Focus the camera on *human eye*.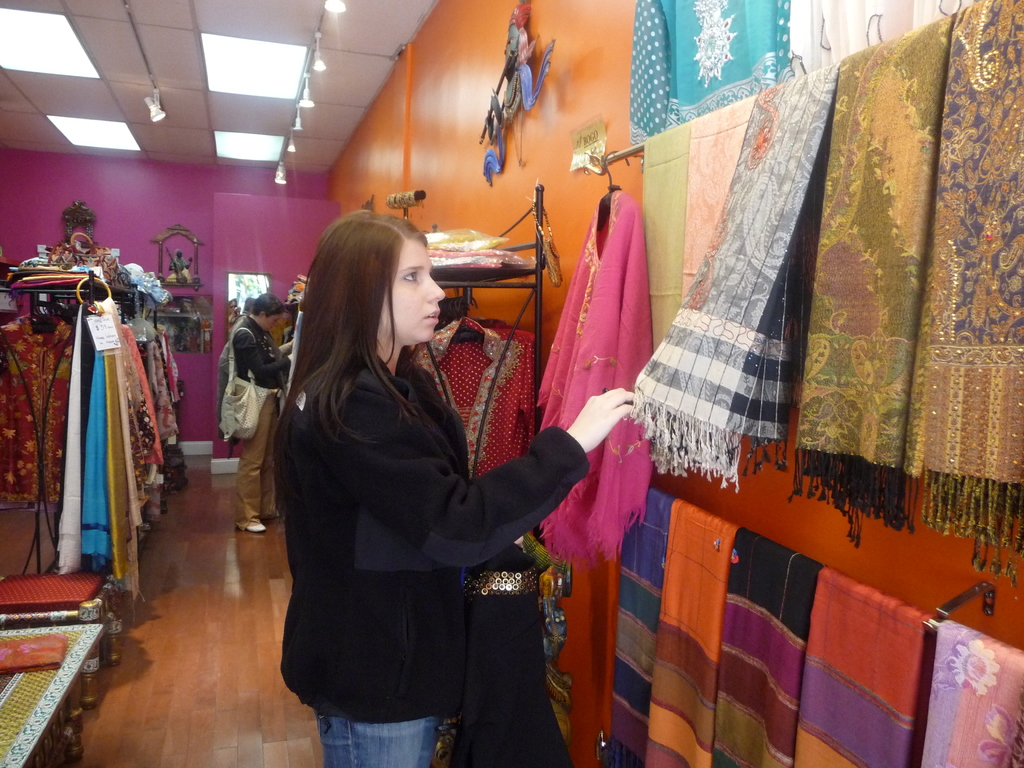
Focus region: (403, 270, 419, 284).
